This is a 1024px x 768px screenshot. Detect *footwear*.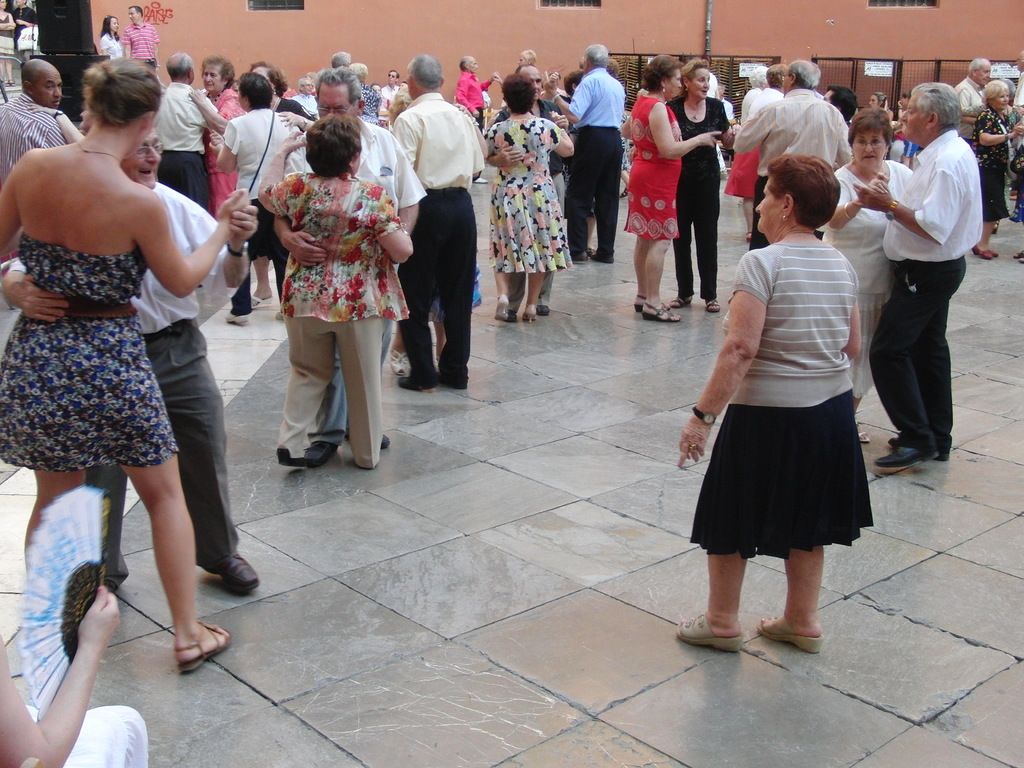
box(536, 305, 550, 318).
